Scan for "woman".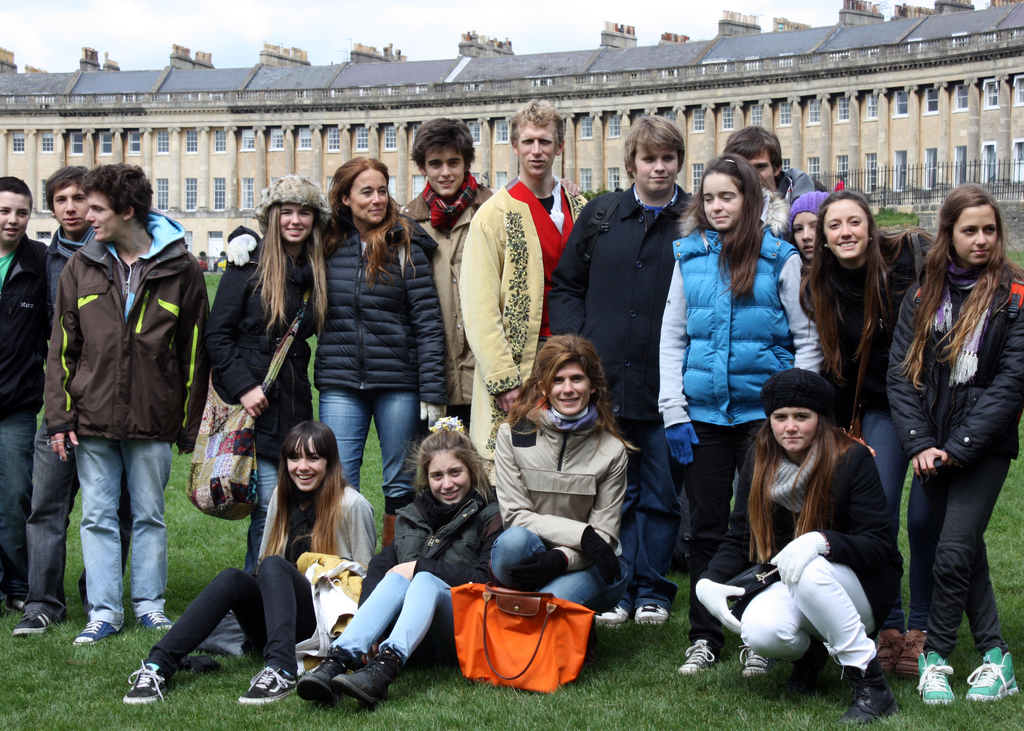
Scan result: detection(301, 424, 505, 713).
